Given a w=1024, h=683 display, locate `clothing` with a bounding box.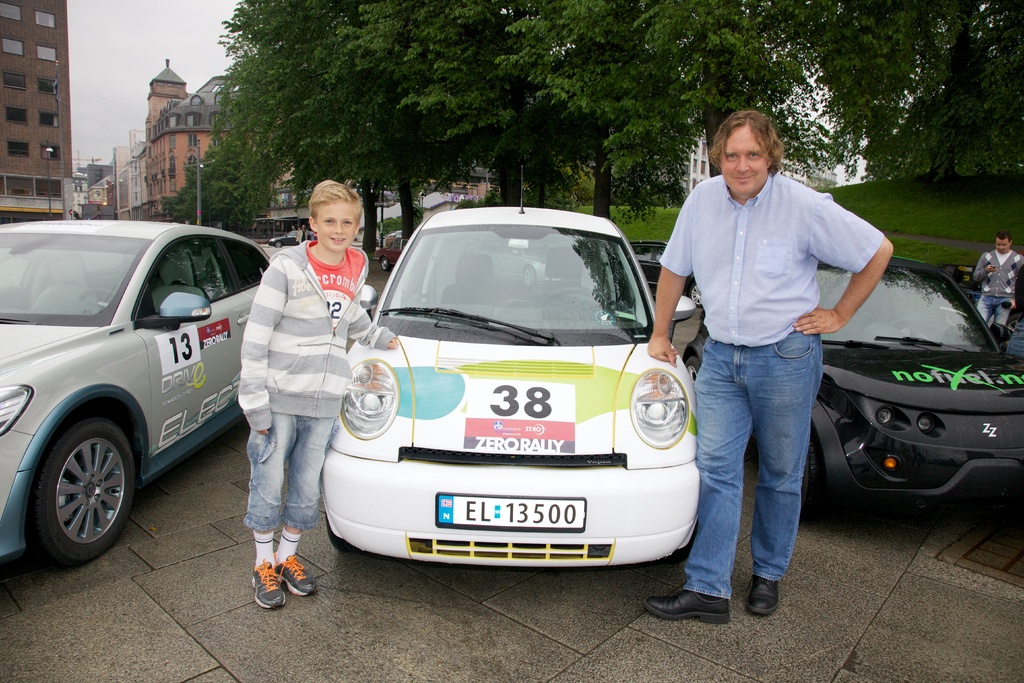
Located: x1=658 y1=168 x2=883 y2=600.
